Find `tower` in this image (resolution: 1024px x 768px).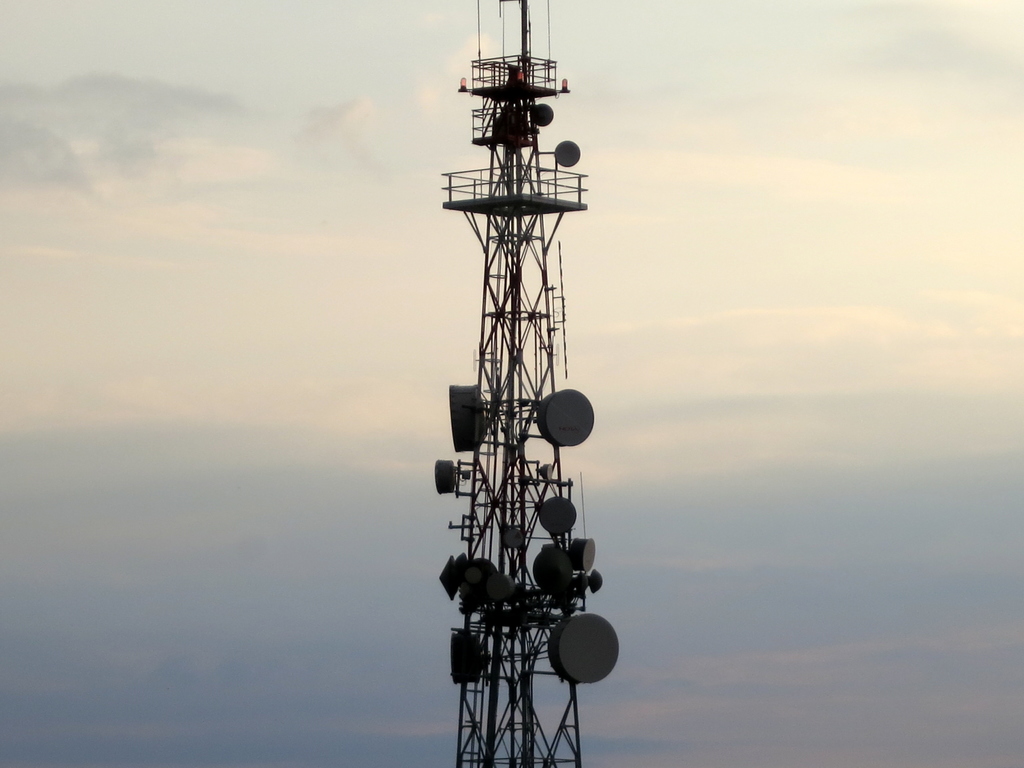
bbox=[403, 4, 631, 751].
